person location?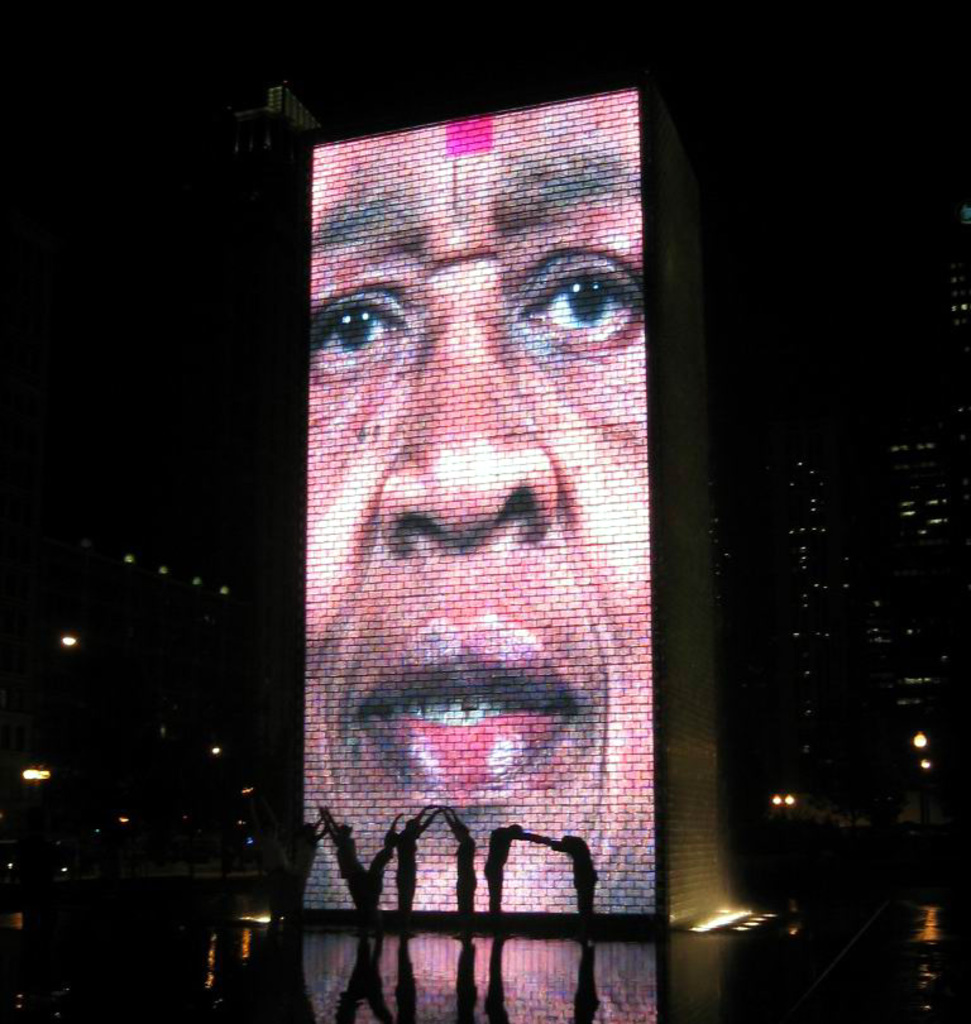
(320,804,368,929)
